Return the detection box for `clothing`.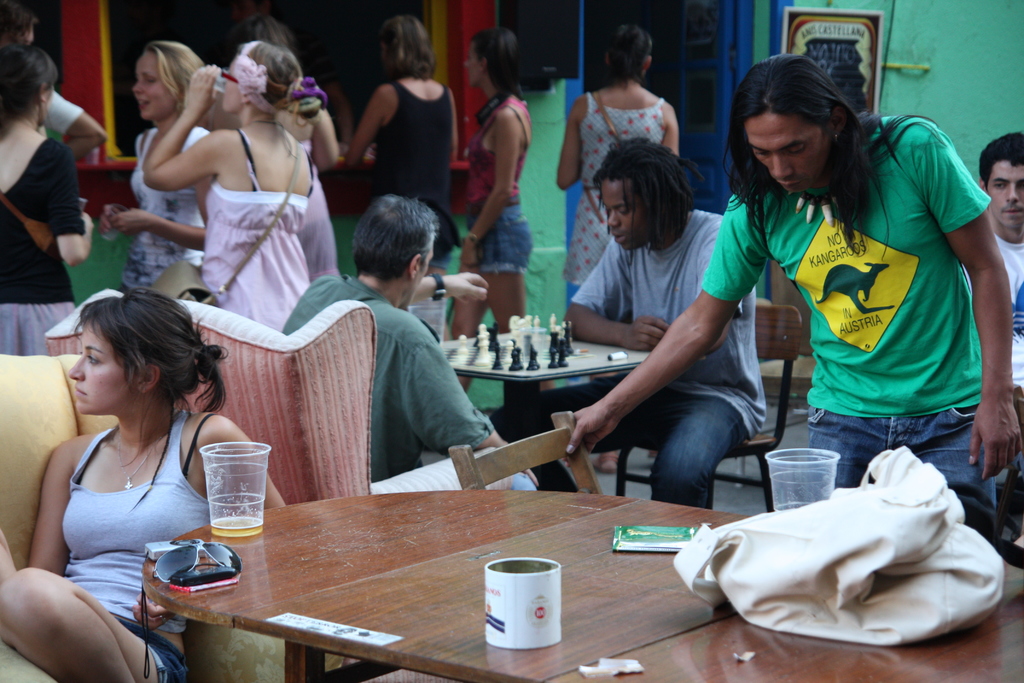
<bbox>127, 120, 225, 286</bbox>.
